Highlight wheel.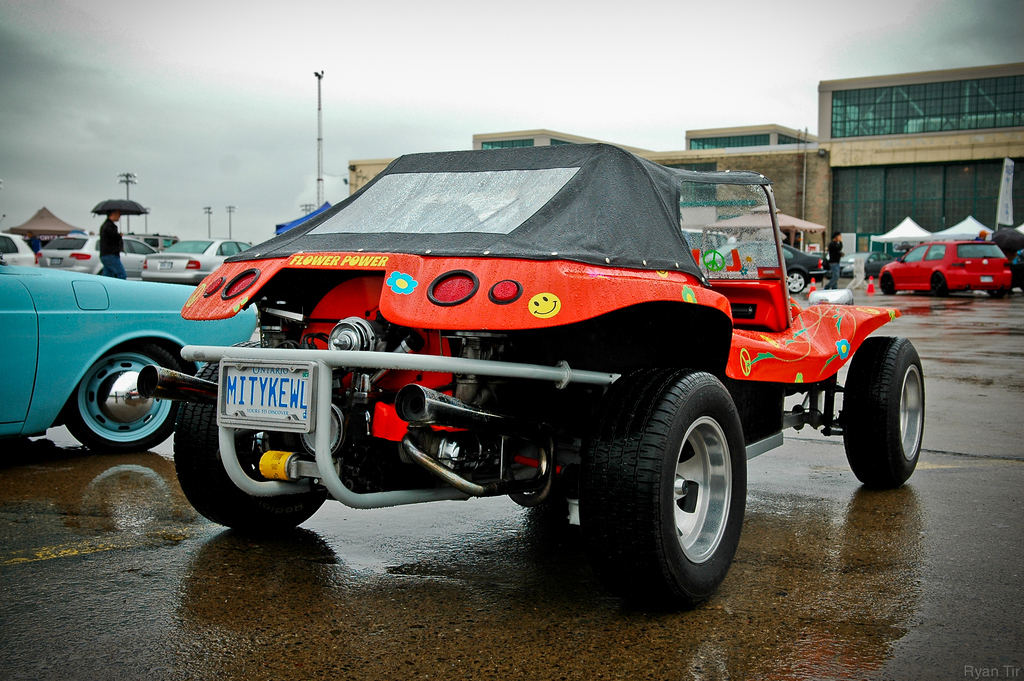
Highlighted region: [x1=877, y1=274, x2=898, y2=296].
